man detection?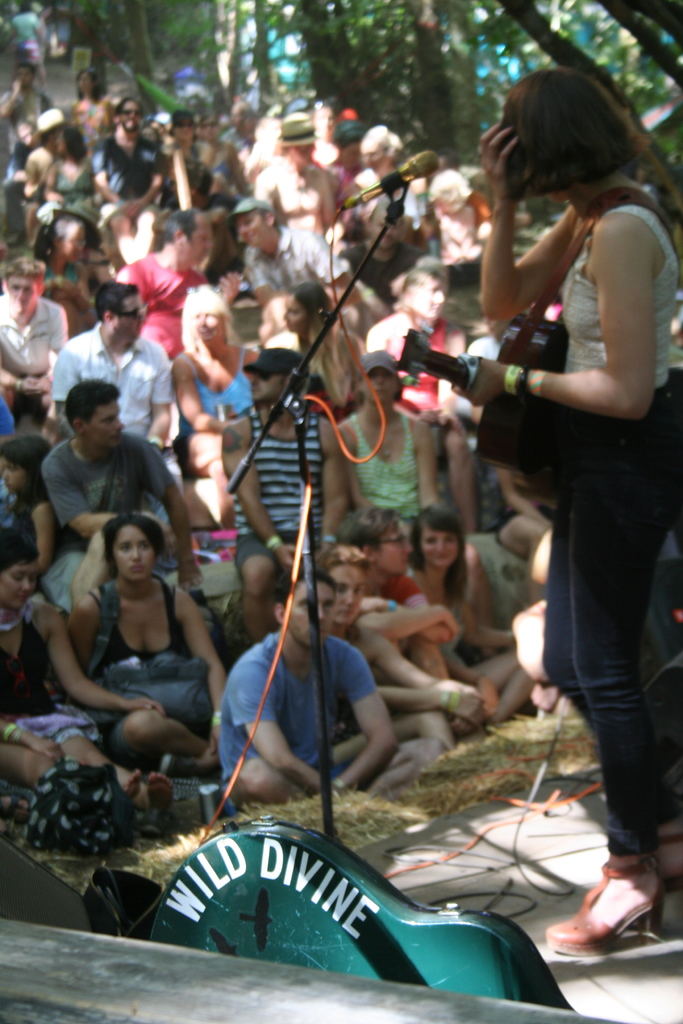
bbox=(359, 263, 488, 499)
